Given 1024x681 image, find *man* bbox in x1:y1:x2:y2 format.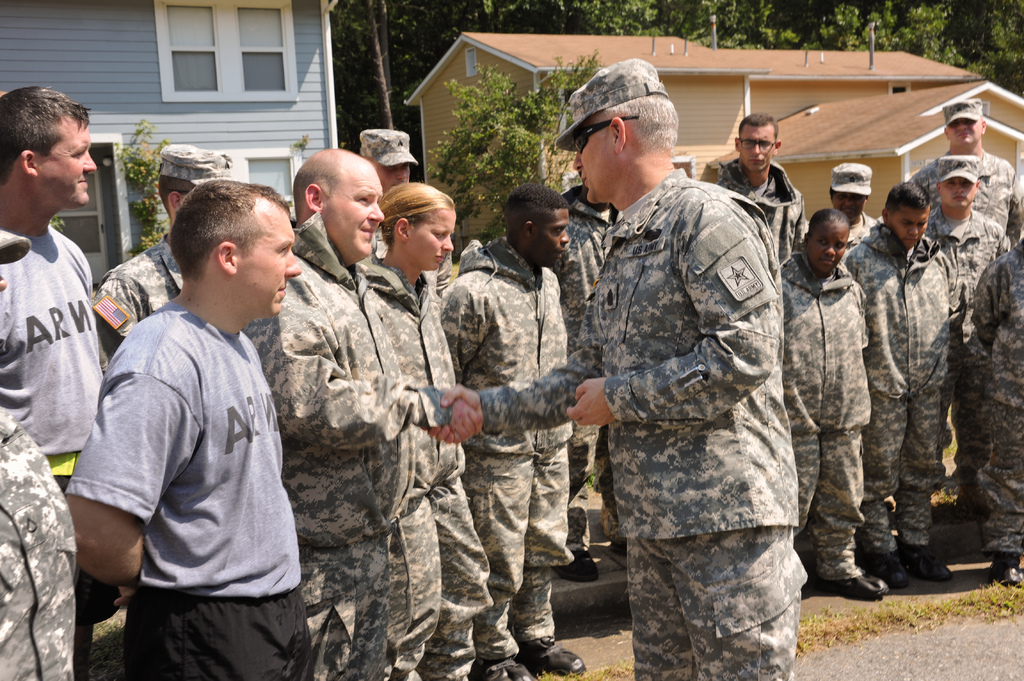
436:178:596:680.
